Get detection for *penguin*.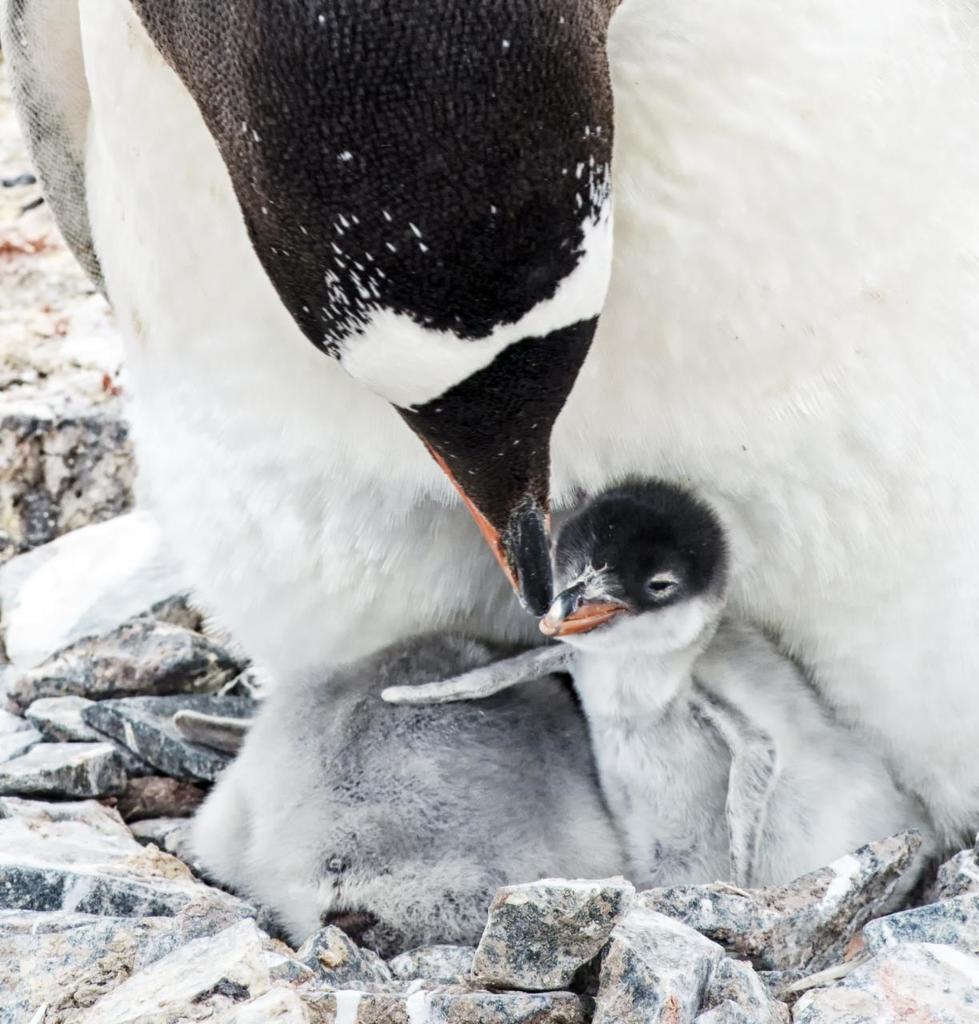
Detection: Rect(29, 14, 664, 832).
